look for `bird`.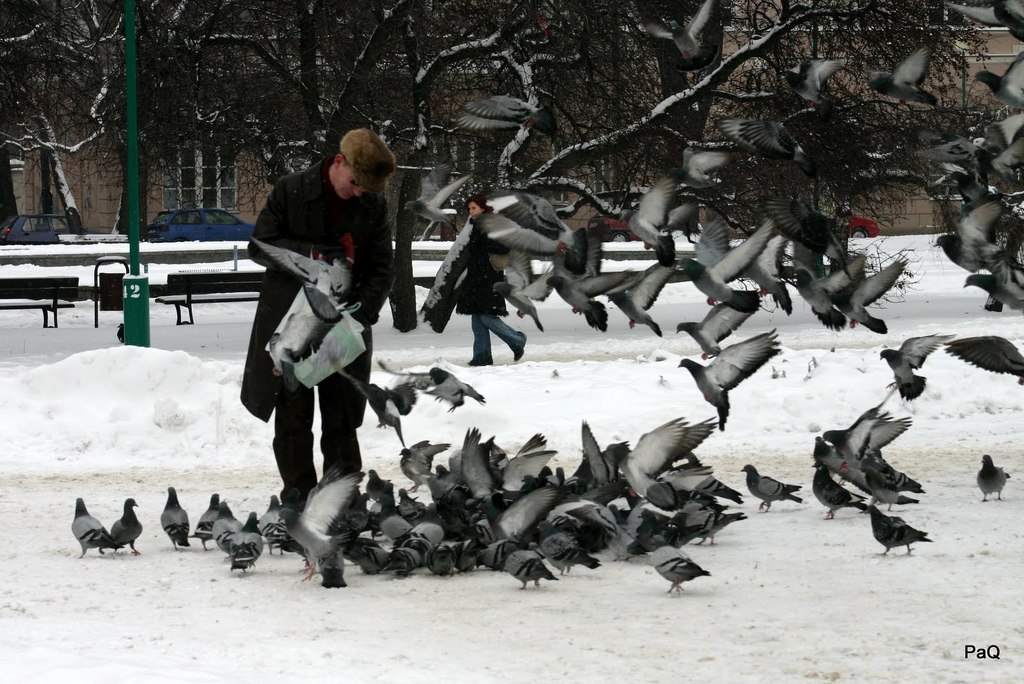
Found: Rect(730, 464, 804, 514).
